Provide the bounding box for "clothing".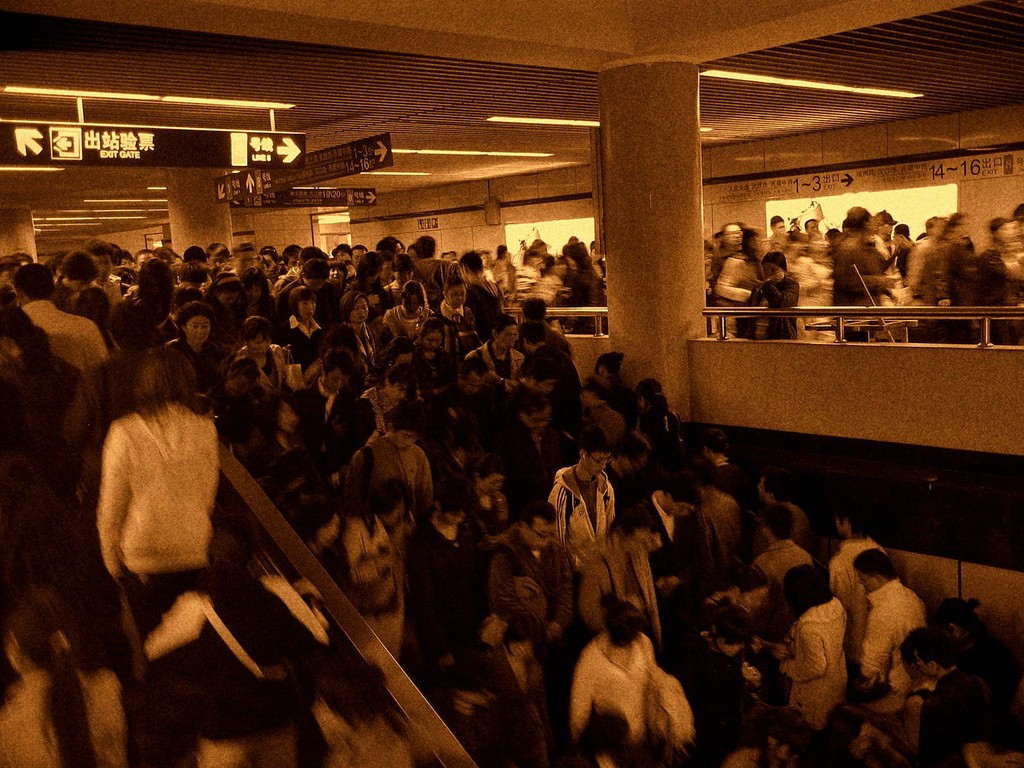
<region>300, 316, 334, 369</region>.
